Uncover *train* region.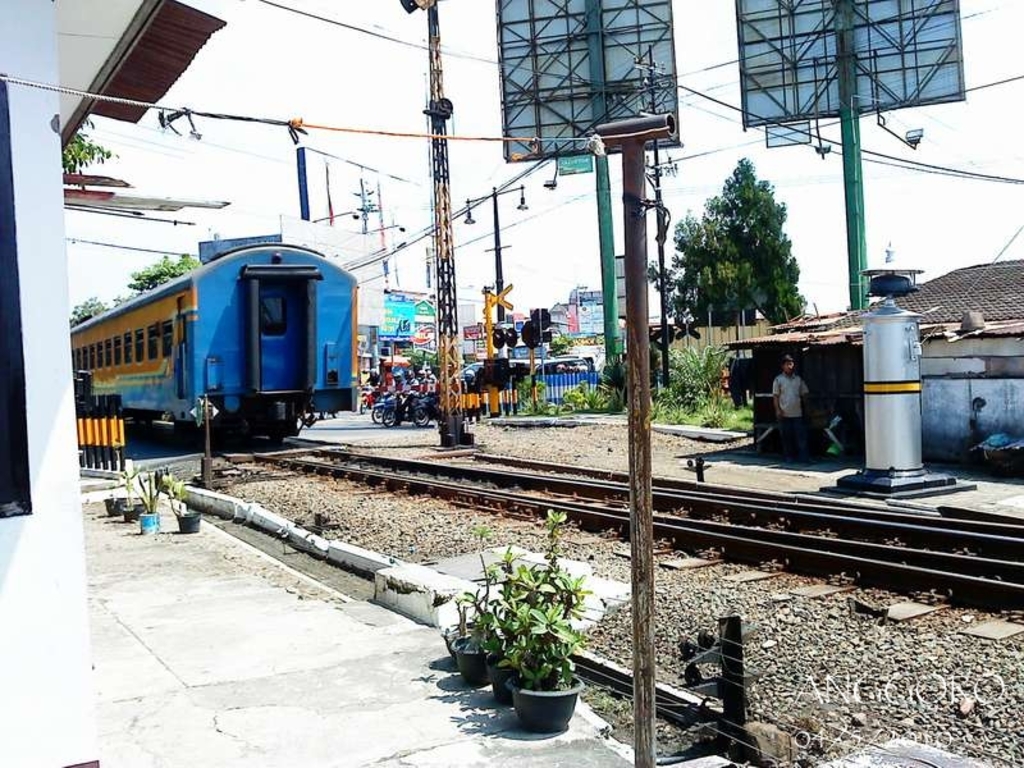
Uncovered: bbox=(69, 243, 358, 447).
